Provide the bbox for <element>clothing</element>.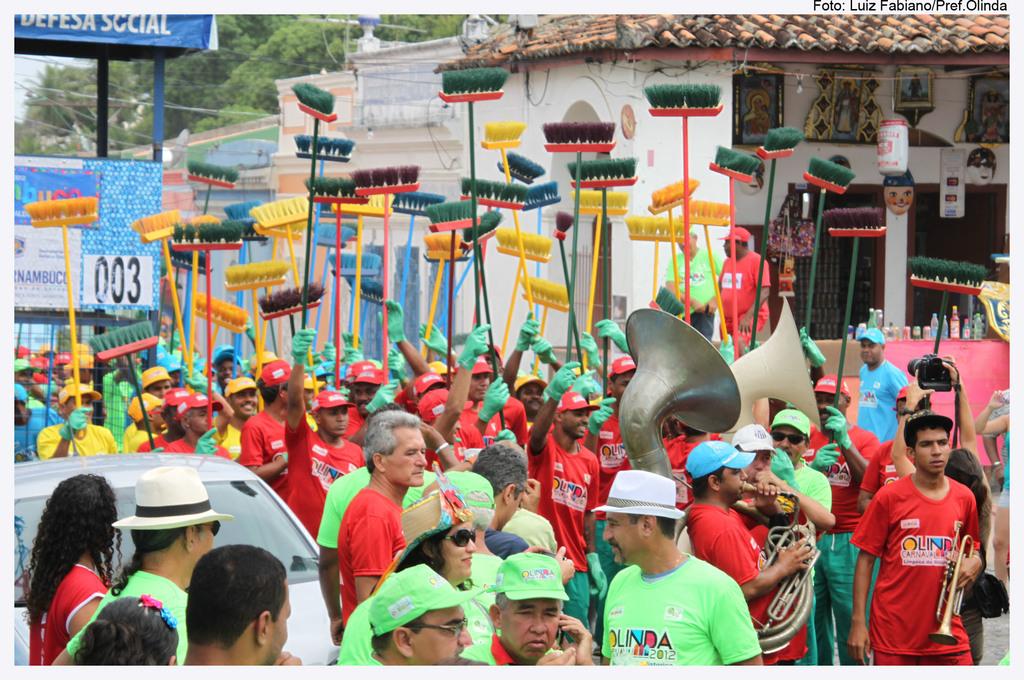
pyautogui.locateOnScreen(590, 558, 753, 672).
